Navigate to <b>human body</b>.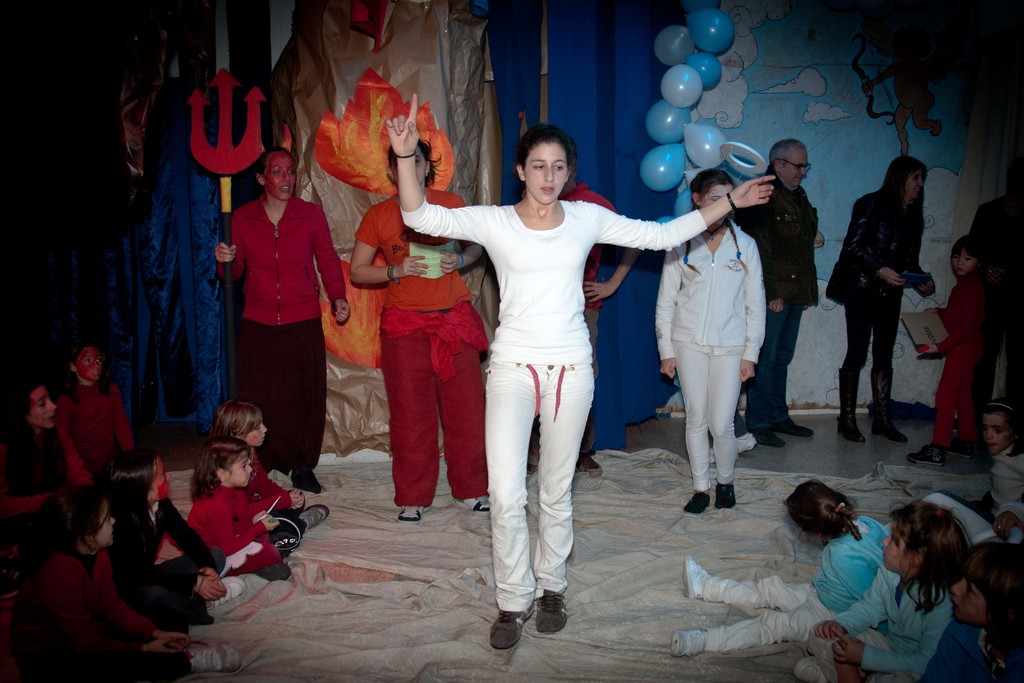
Navigation target: region(225, 137, 336, 488).
